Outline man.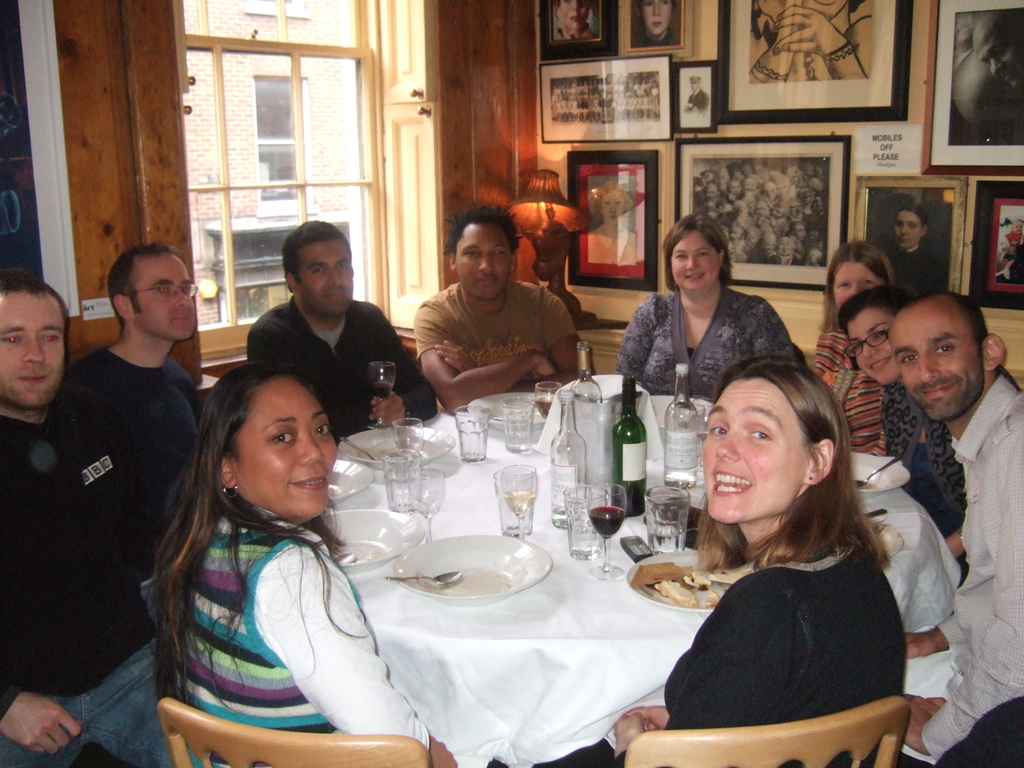
Outline: [x1=63, y1=243, x2=202, y2=618].
